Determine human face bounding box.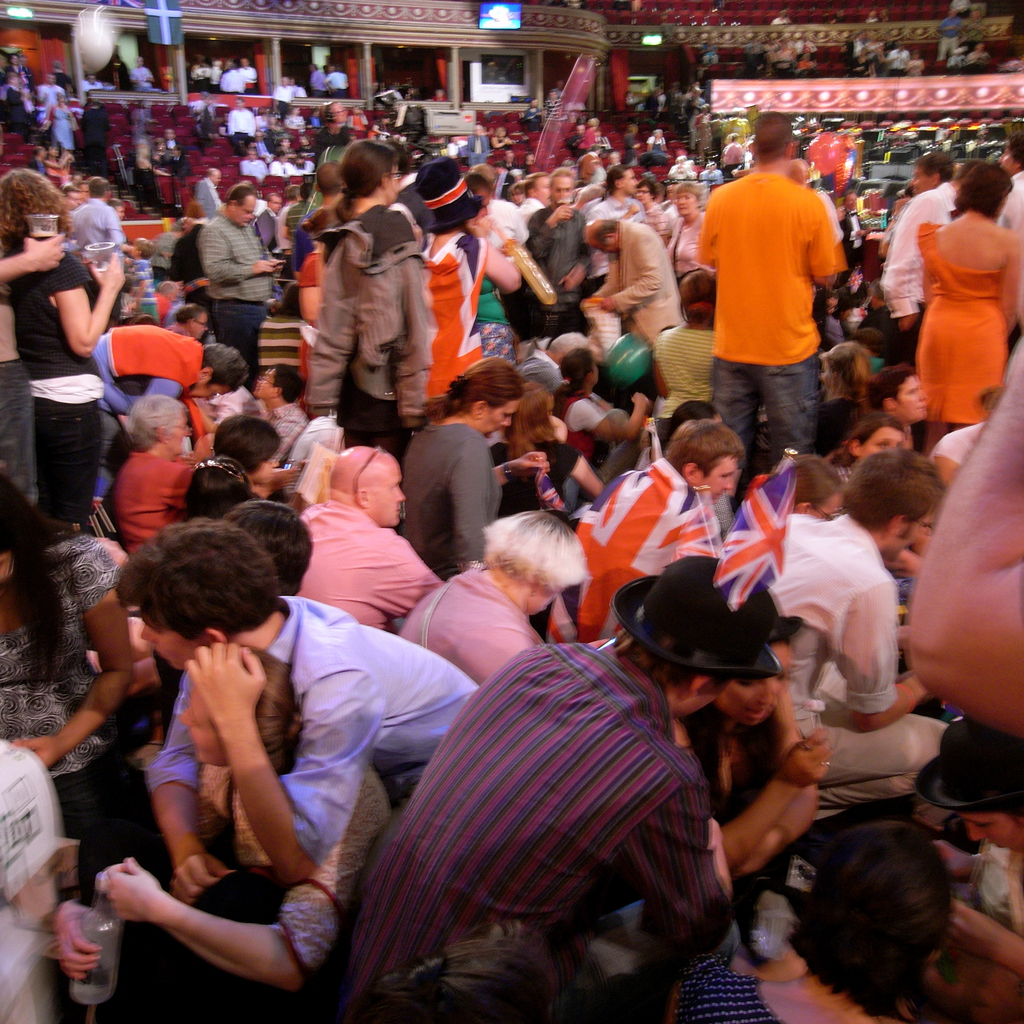
Determined: crop(188, 379, 221, 404).
